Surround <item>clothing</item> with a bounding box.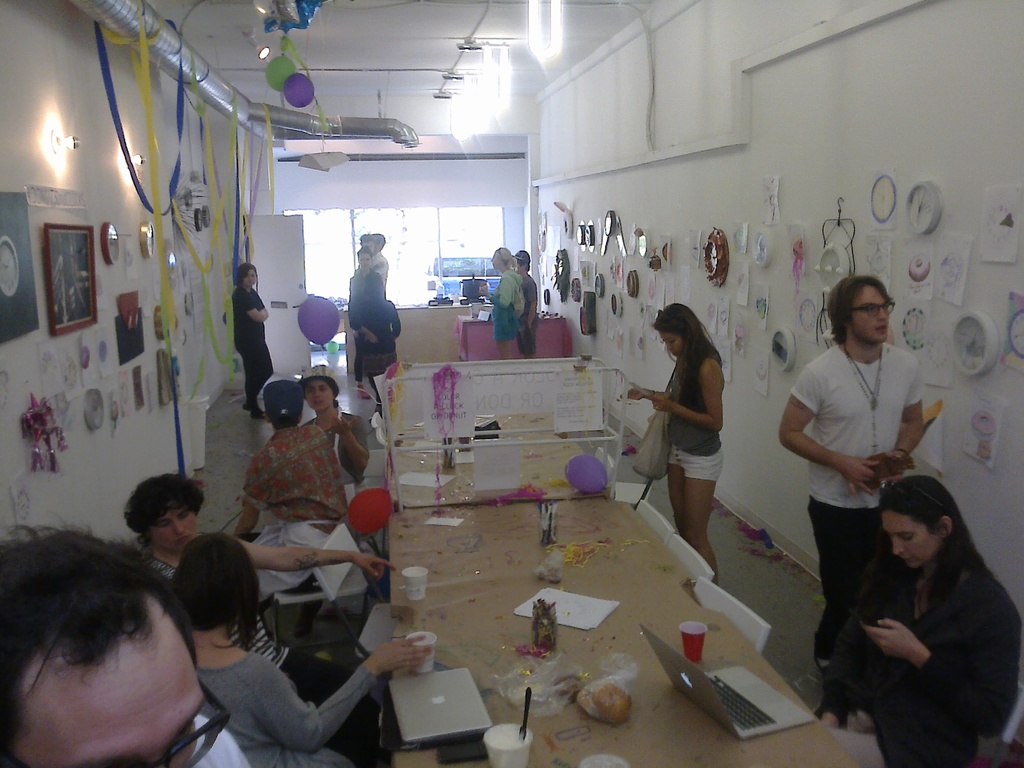
bbox=[508, 284, 537, 351].
